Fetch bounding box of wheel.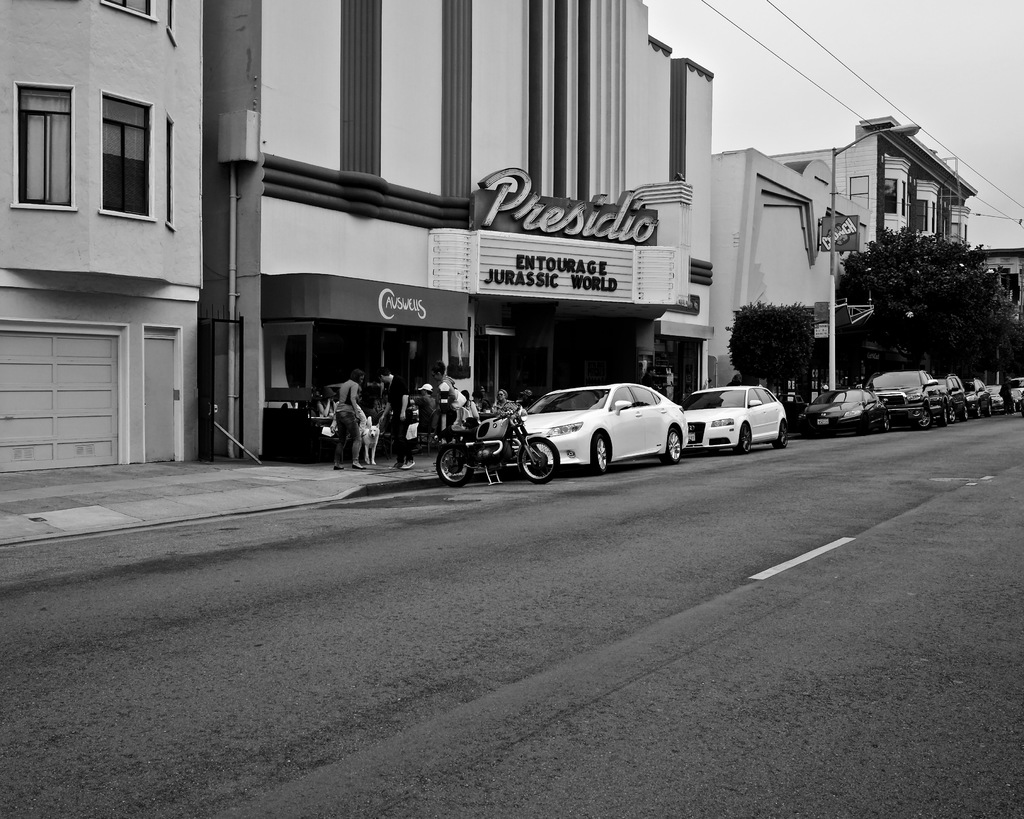
Bbox: 737:423:756:454.
